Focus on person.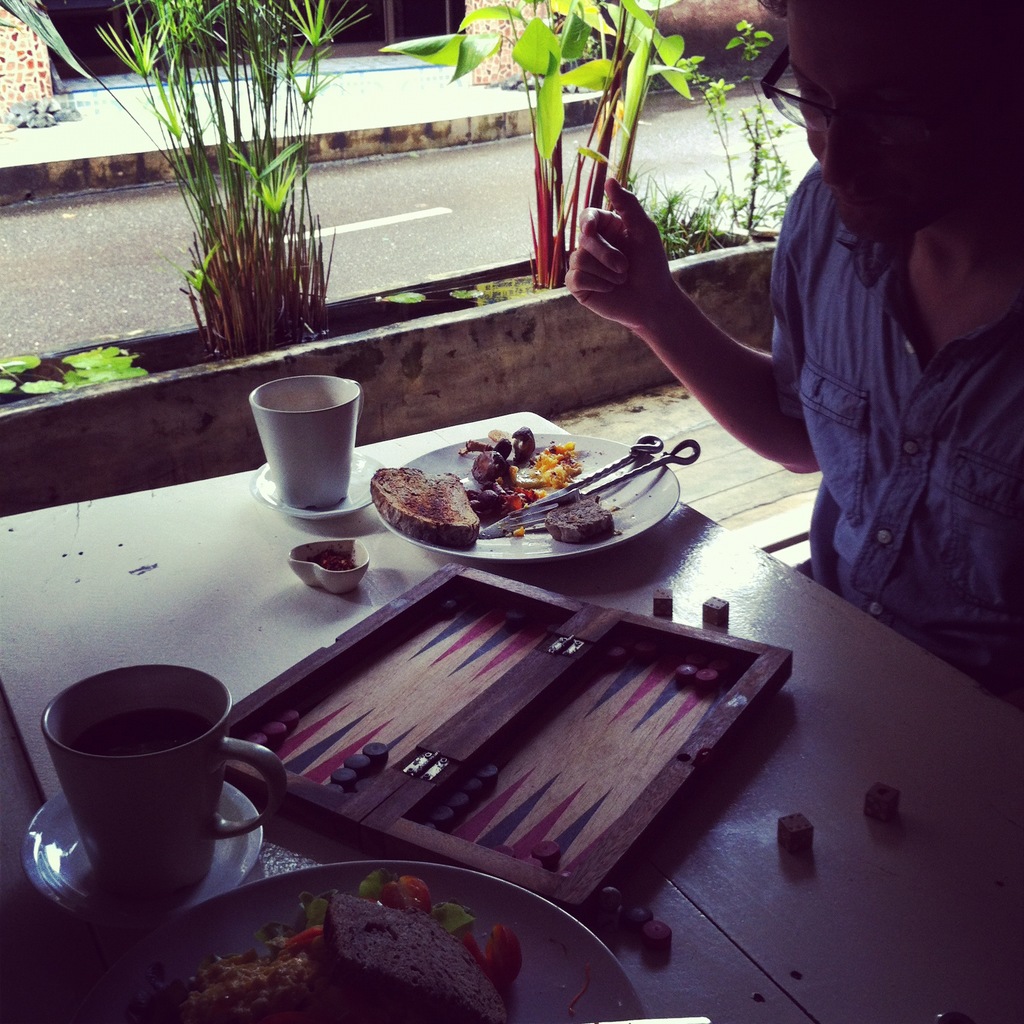
Focused at 570, 0, 1023, 720.
